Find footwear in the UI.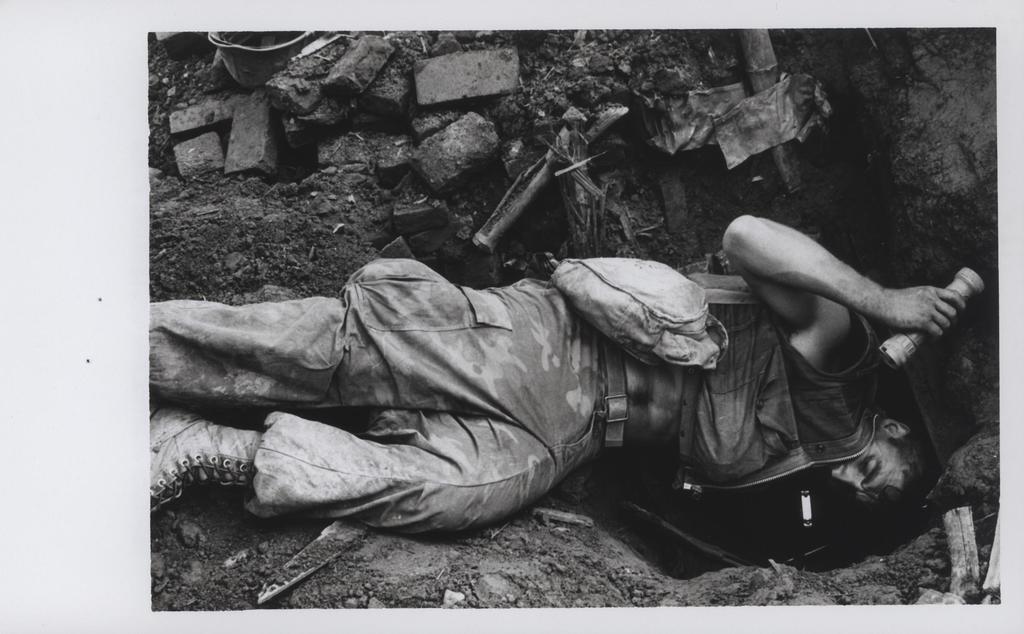
UI element at (left=145, top=400, right=263, bottom=514).
